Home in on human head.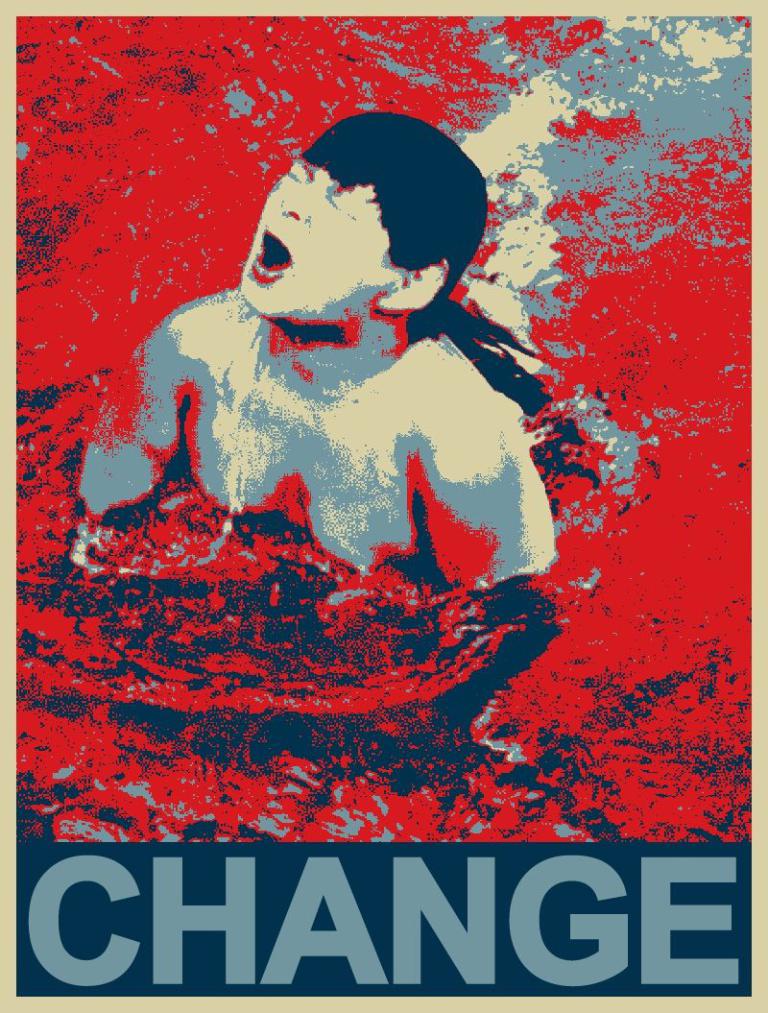
Homed in at detection(208, 105, 499, 360).
